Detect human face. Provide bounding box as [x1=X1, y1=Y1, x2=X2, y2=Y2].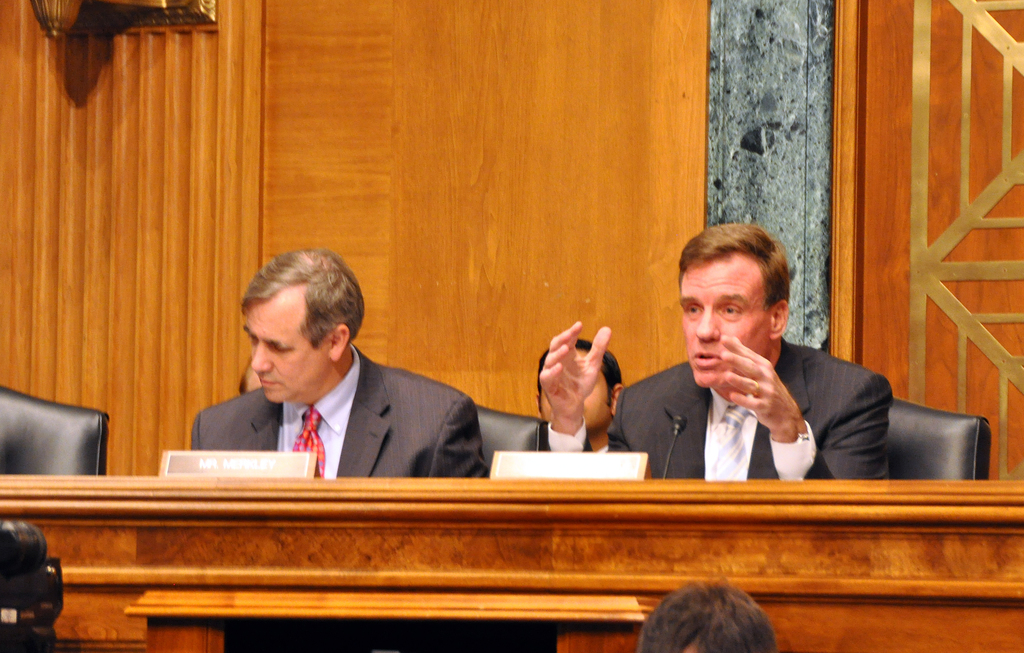
[x1=248, y1=291, x2=330, y2=405].
